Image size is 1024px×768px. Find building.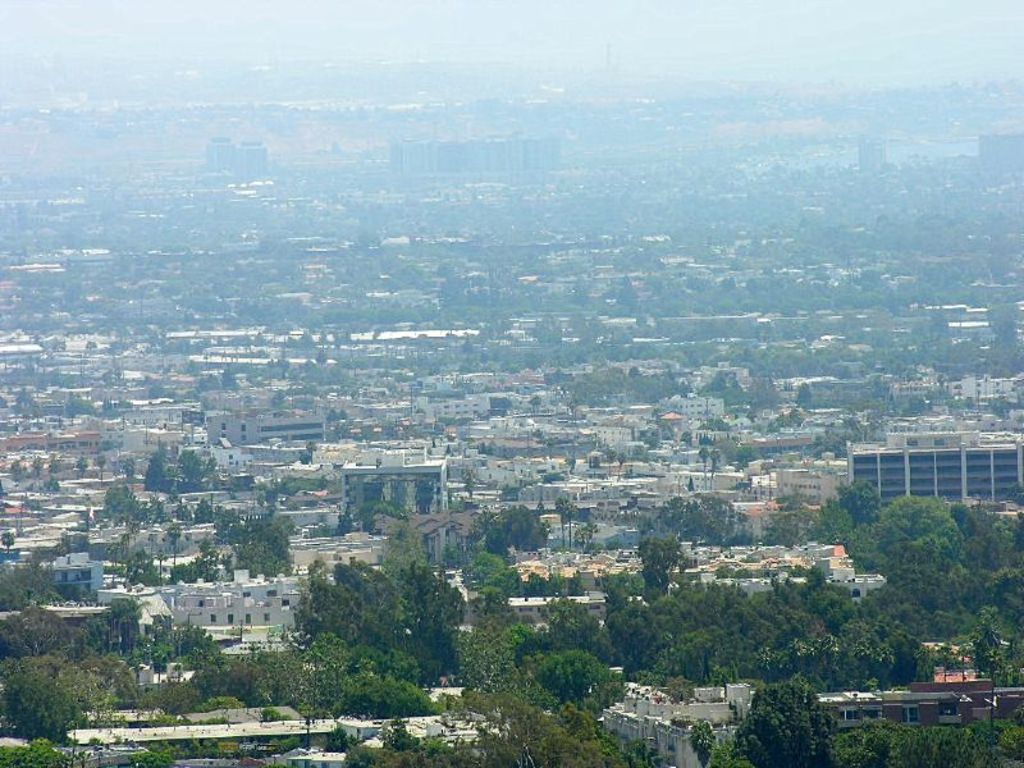
rect(849, 431, 1021, 509).
